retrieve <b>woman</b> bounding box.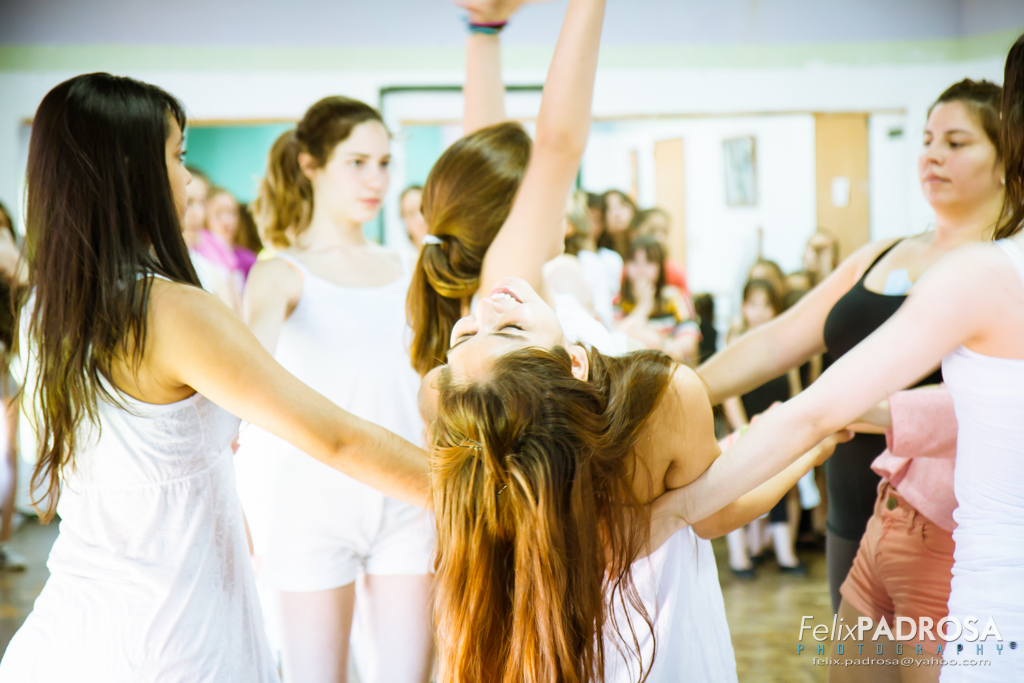
Bounding box: [686,76,1023,607].
